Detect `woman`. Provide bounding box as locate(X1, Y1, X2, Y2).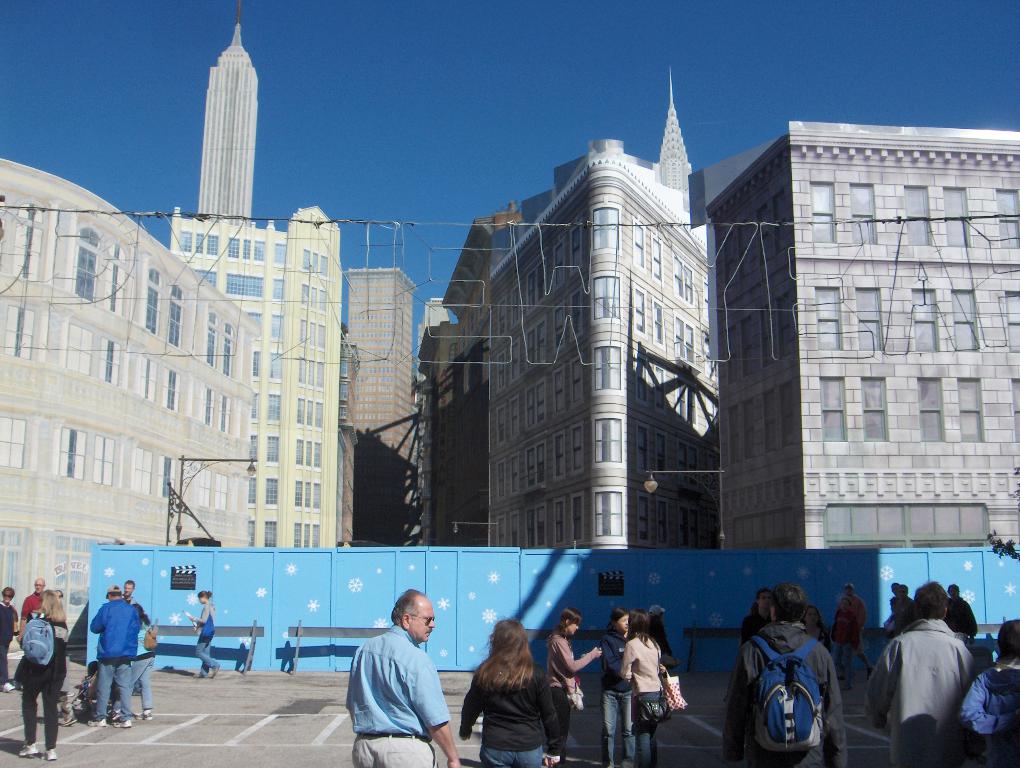
locate(463, 623, 571, 765).
